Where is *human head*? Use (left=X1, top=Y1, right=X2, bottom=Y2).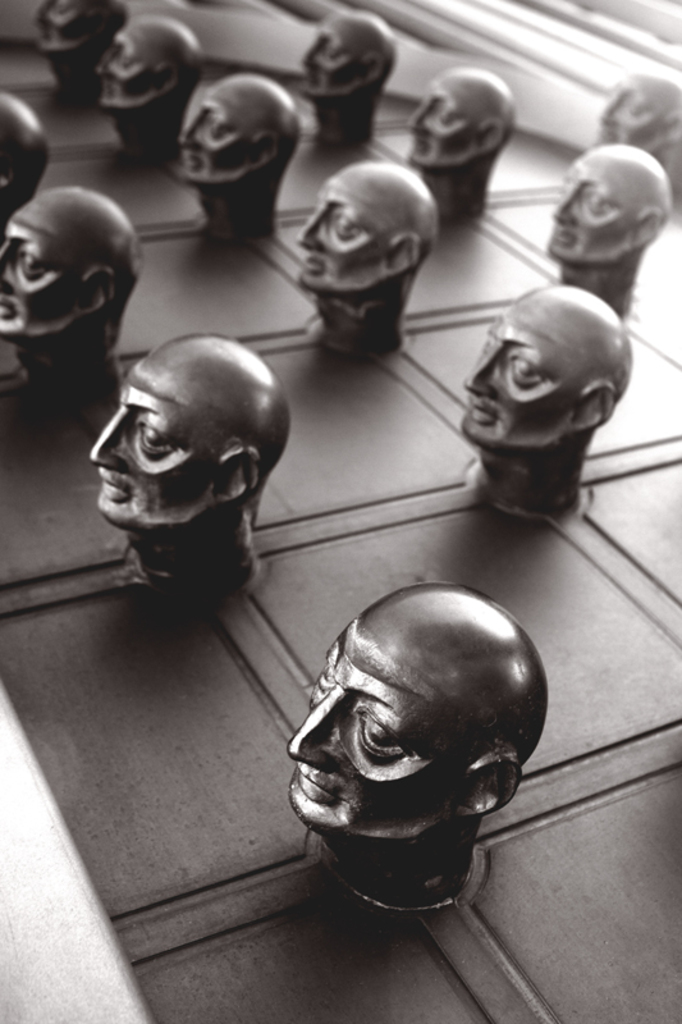
(left=298, top=157, right=440, bottom=296).
